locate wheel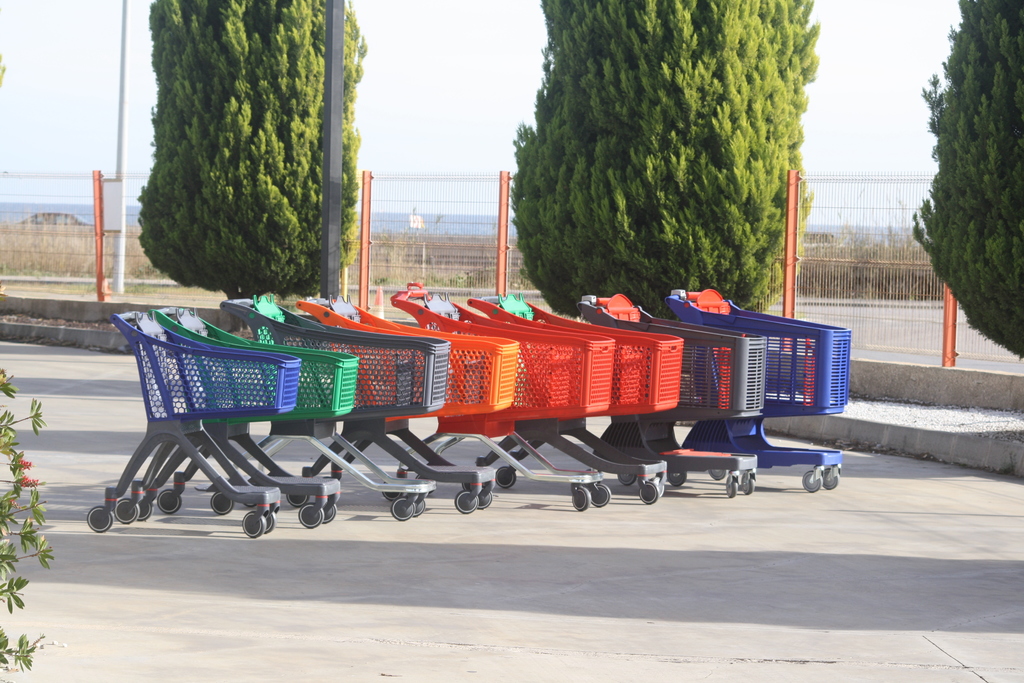
(x1=390, y1=491, x2=413, y2=520)
